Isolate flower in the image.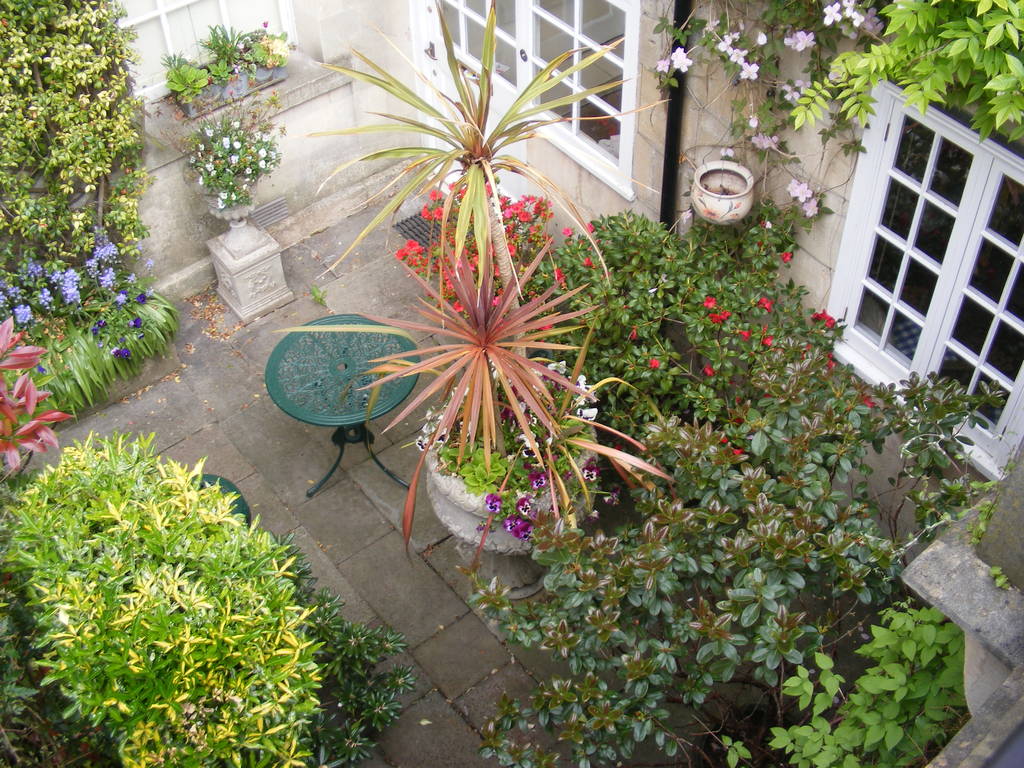
Isolated region: (762, 297, 771, 310).
